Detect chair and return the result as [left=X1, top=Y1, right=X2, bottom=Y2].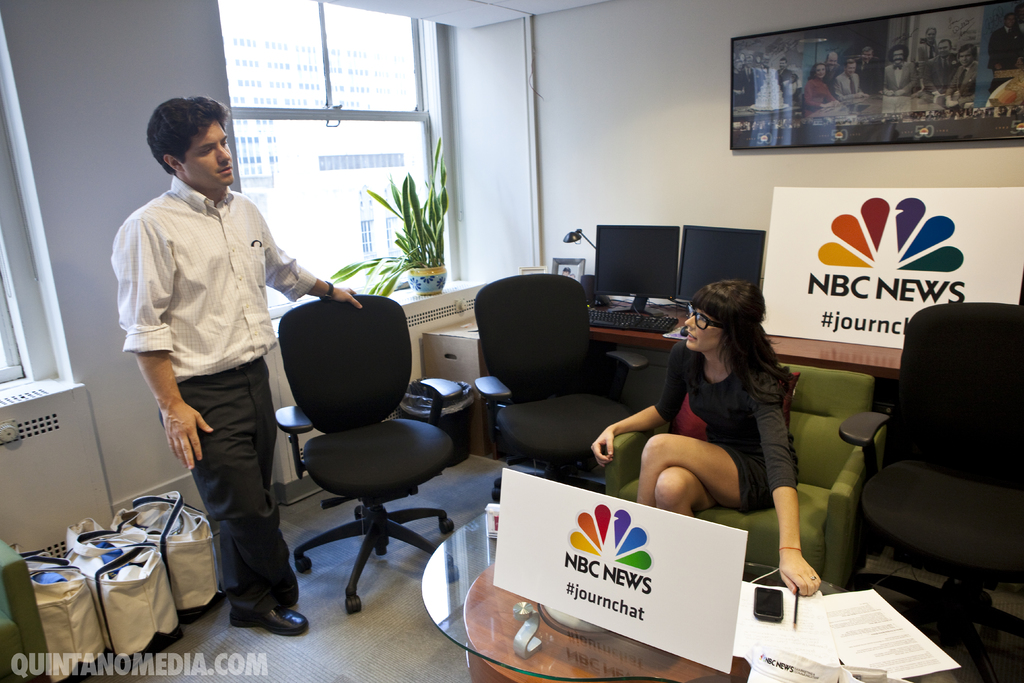
[left=268, top=290, right=452, bottom=618].
